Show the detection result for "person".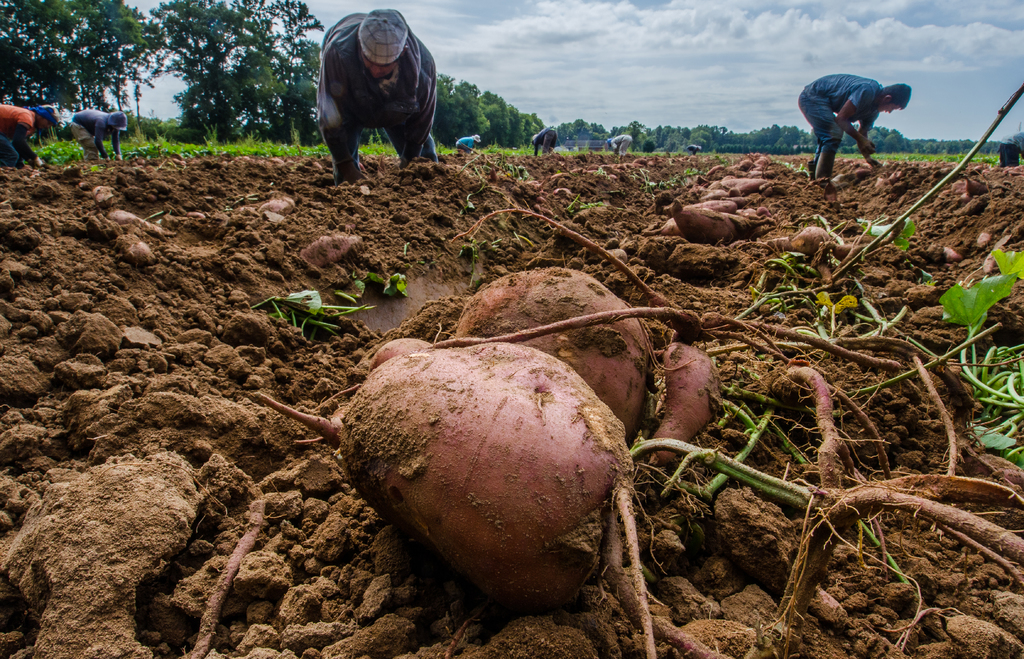
531, 126, 557, 152.
